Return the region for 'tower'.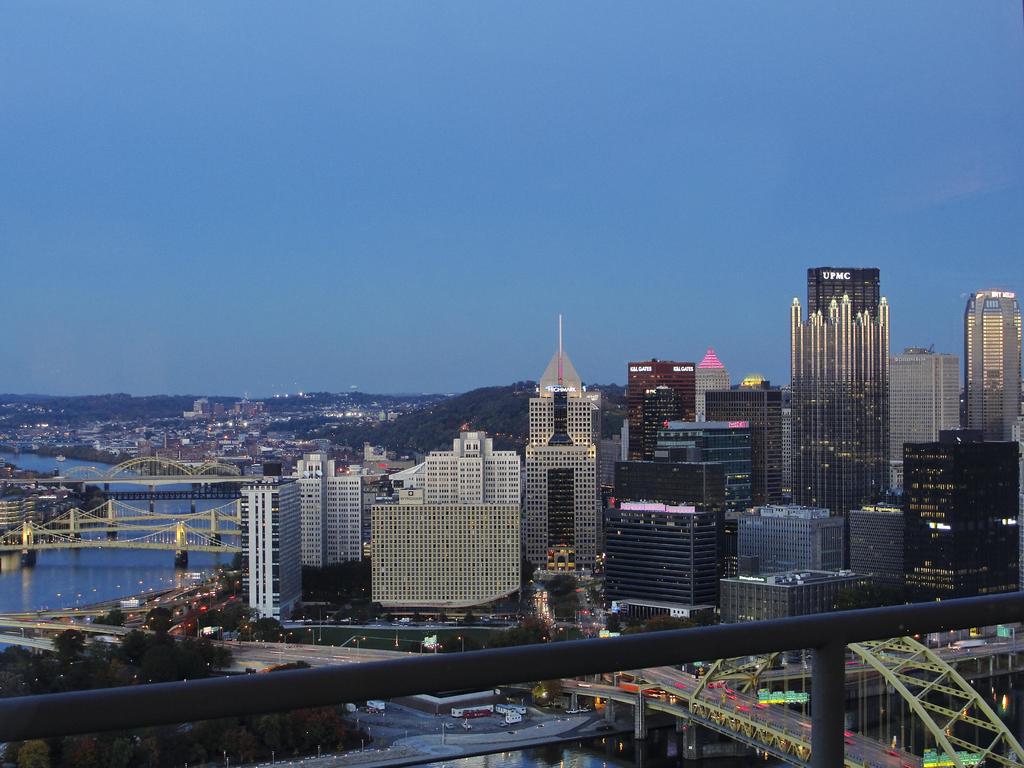
609 451 735 515.
